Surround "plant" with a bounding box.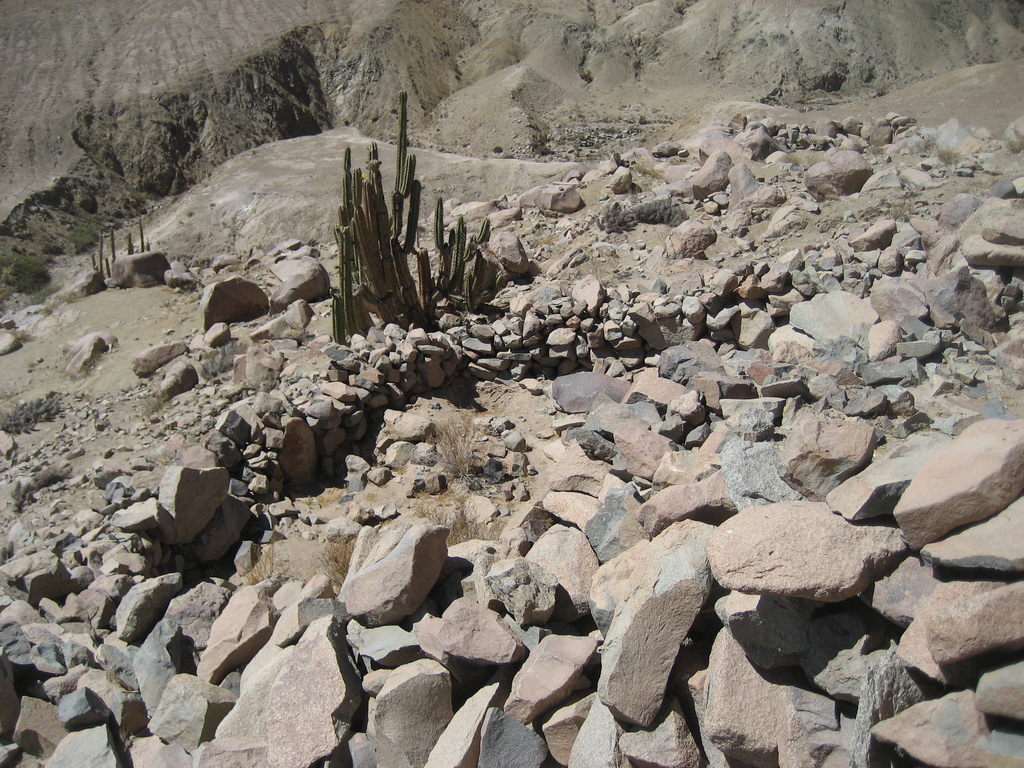
rect(90, 223, 153, 282).
